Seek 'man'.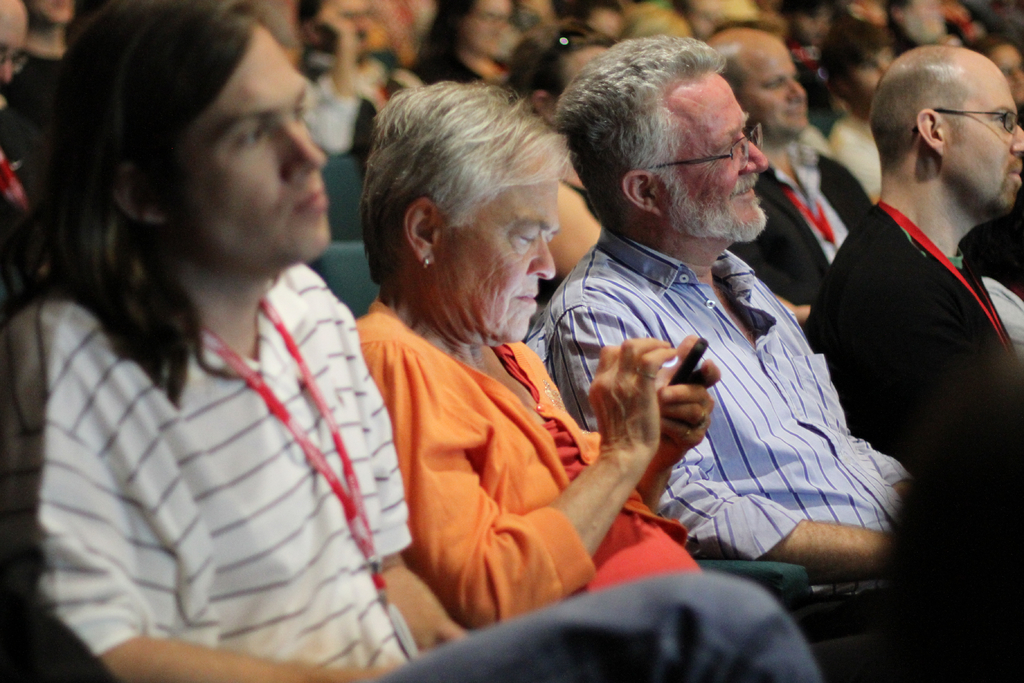
[left=0, top=0, right=42, bottom=272].
